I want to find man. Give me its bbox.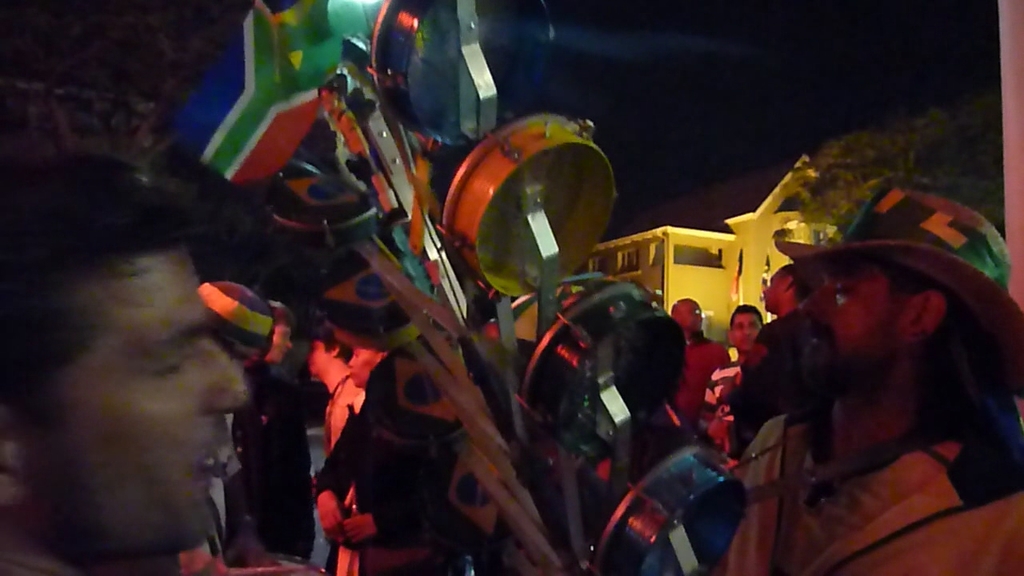
select_region(234, 306, 326, 575).
